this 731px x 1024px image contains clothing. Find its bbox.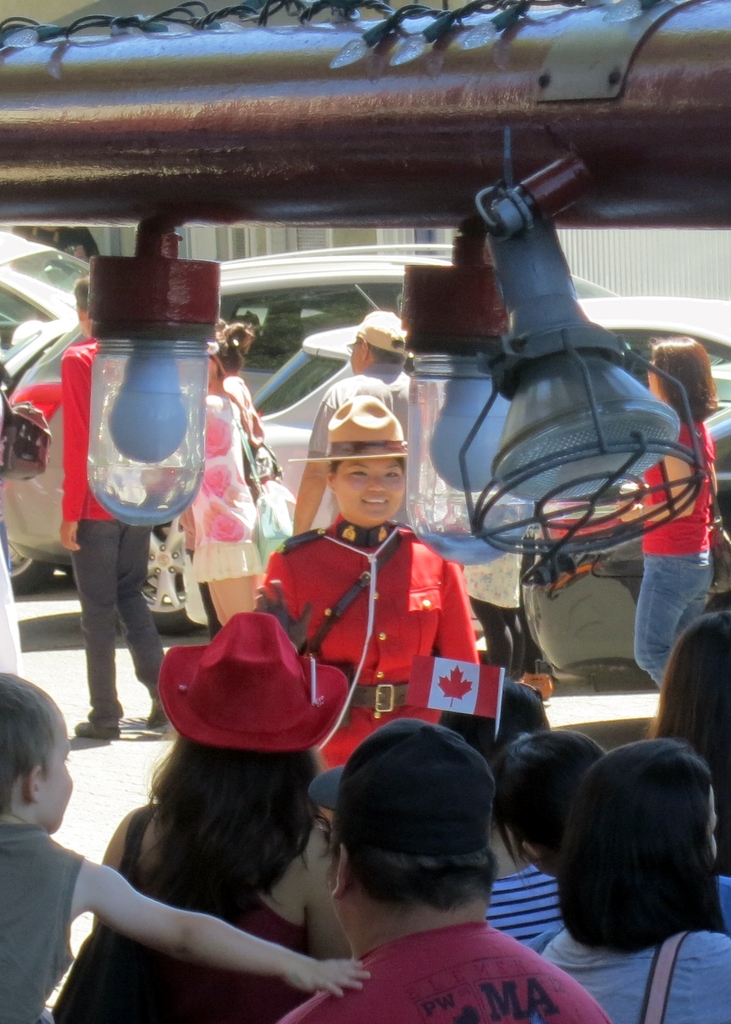
region(482, 888, 581, 972).
